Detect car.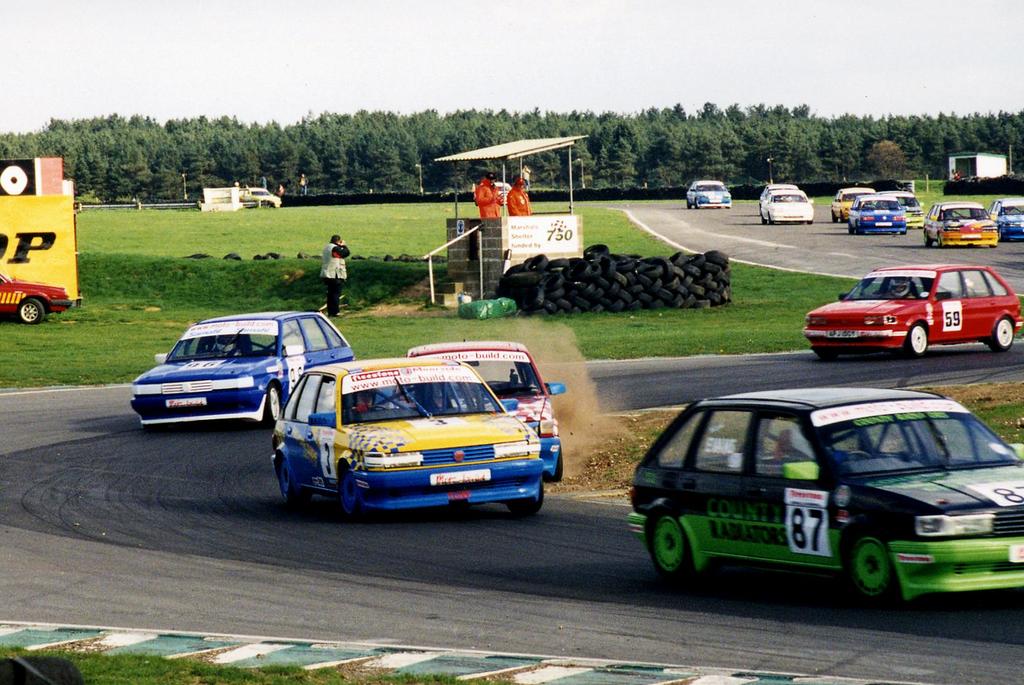
Detected at (801,260,1023,355).
